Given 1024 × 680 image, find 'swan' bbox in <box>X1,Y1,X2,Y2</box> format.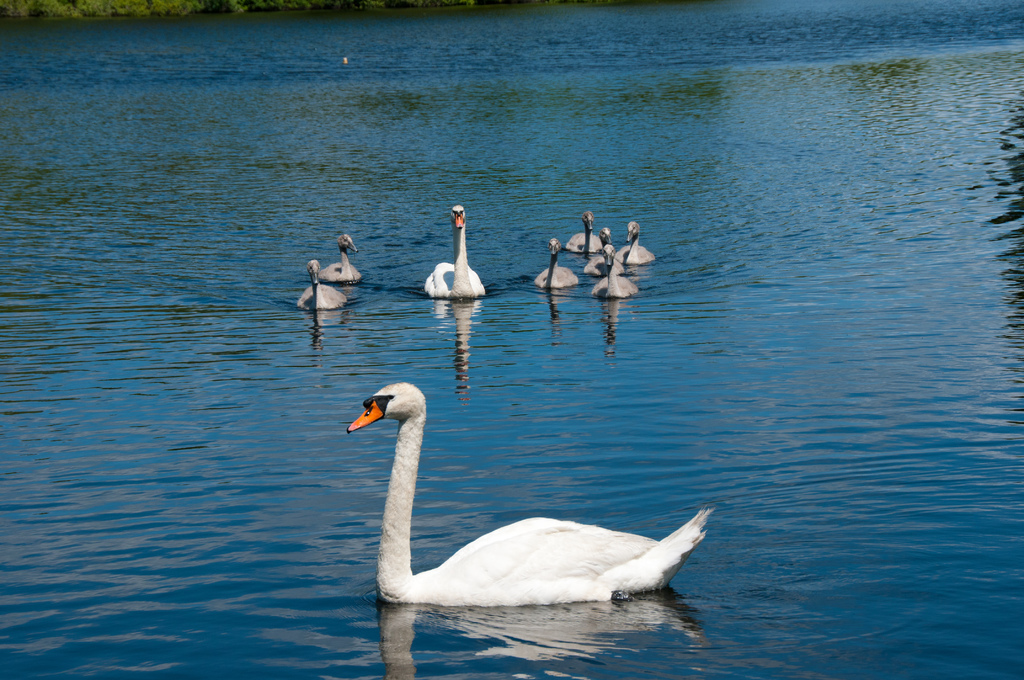
<box>317,234,364,285</box>.
